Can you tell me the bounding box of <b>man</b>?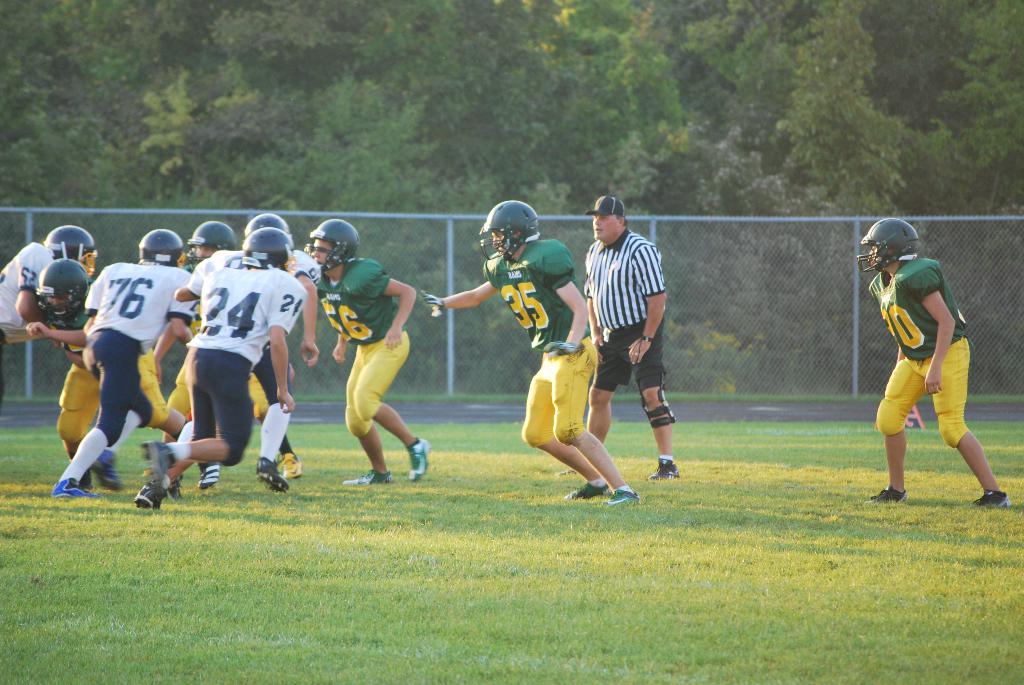
bbox=(211, 212, 324, 498).
